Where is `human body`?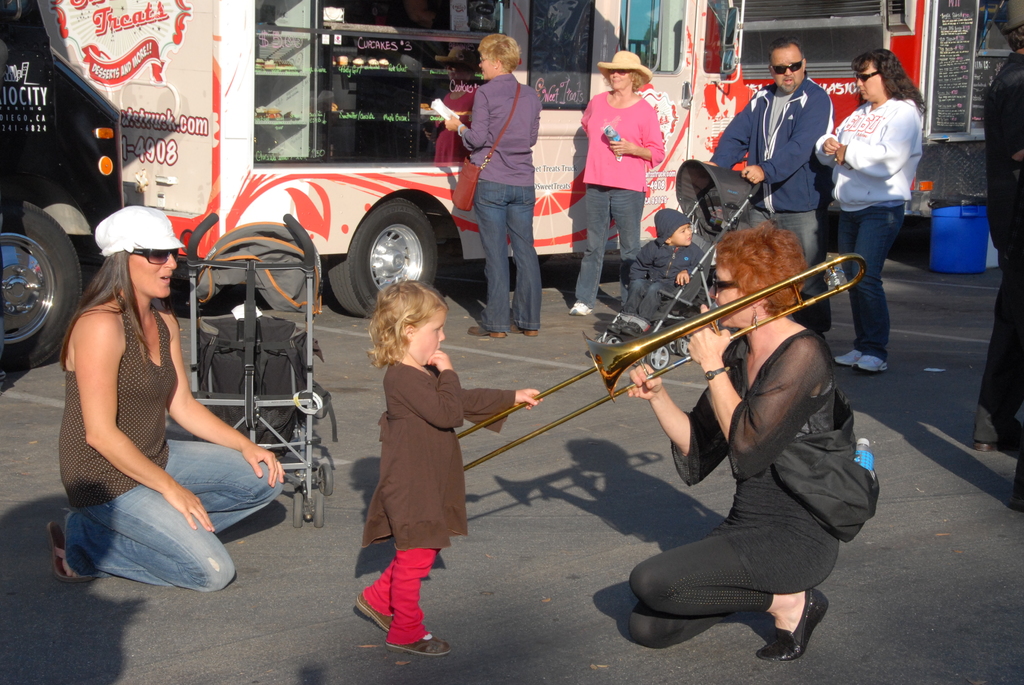
(627,315,838,662).
